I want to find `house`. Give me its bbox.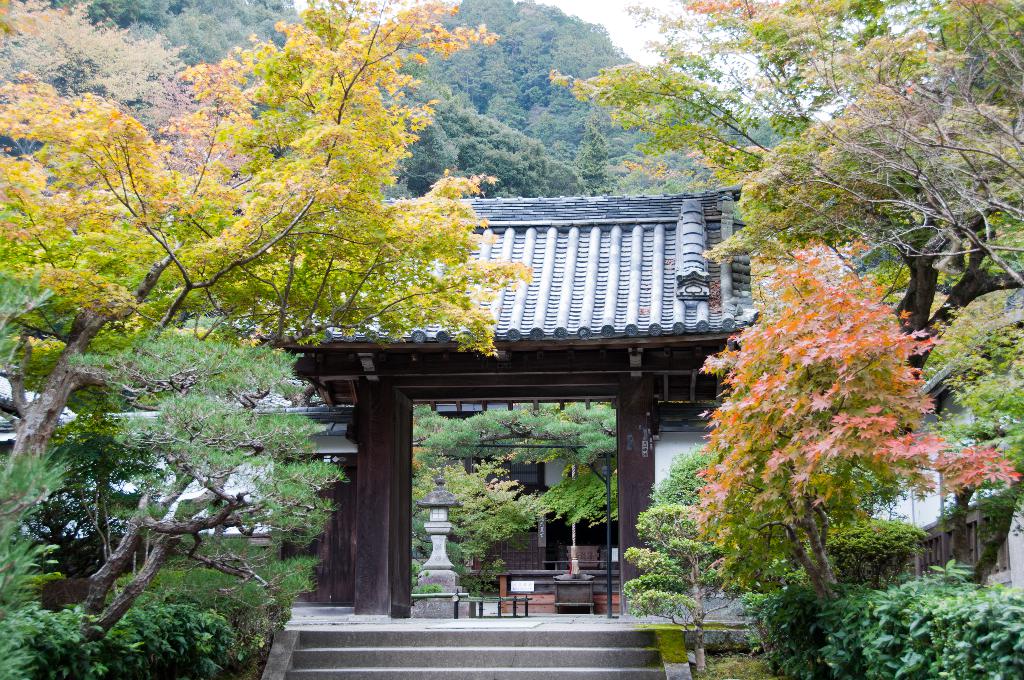
pyautogui.locateOnScreen(0, 382, 1023, 618).
